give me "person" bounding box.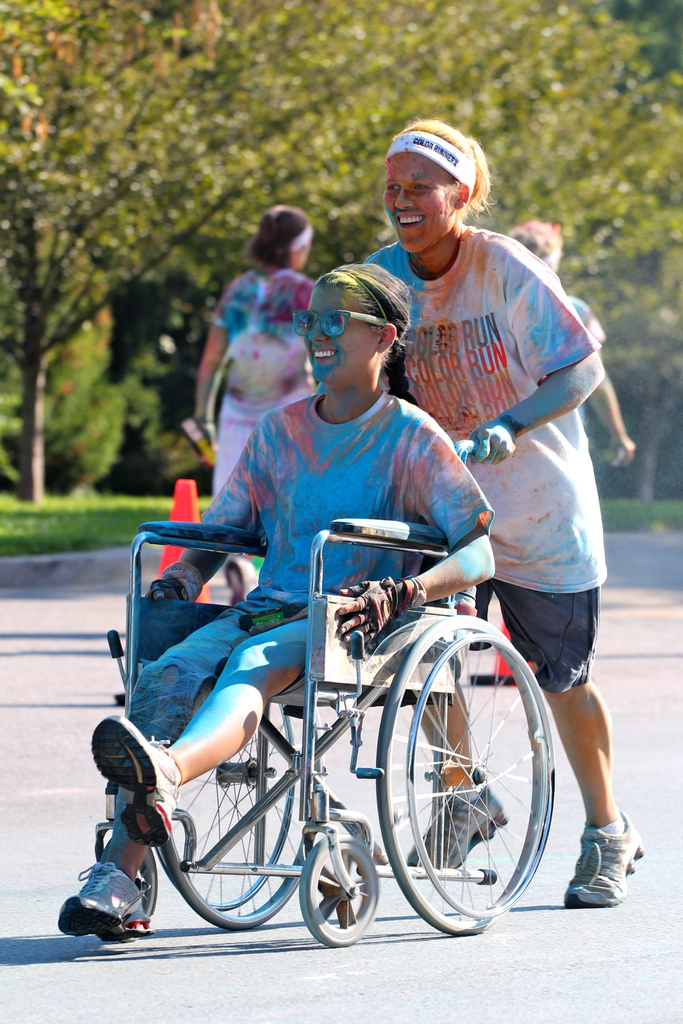
pyautogui.locateOnScreen(50, 258, 502, 952).
